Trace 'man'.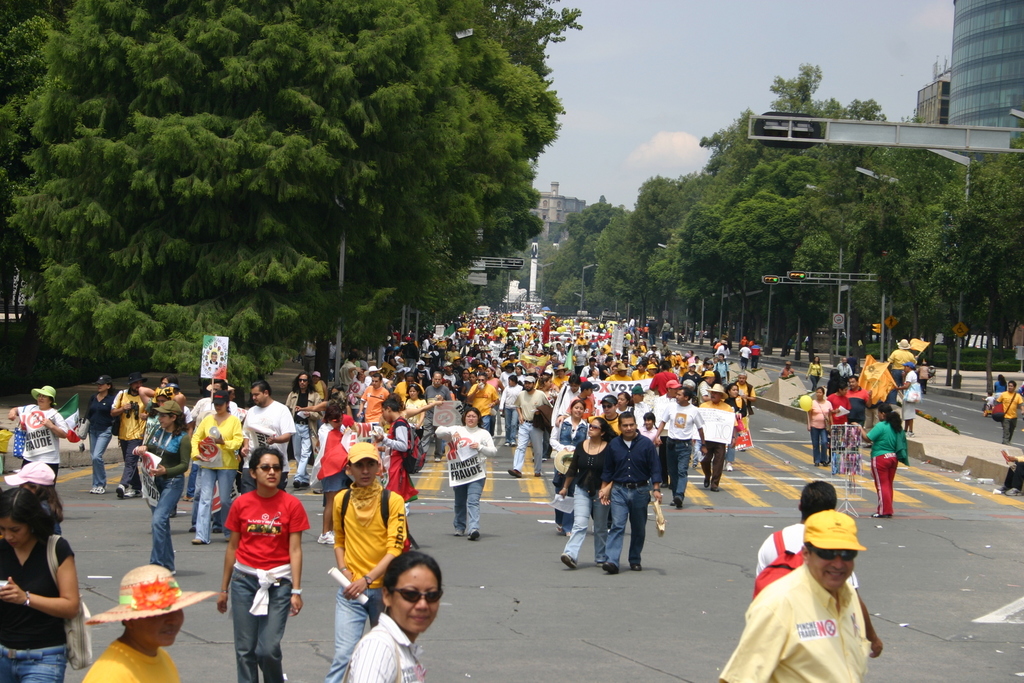
Traced to <region>646, 362, 657, 376</region>.
